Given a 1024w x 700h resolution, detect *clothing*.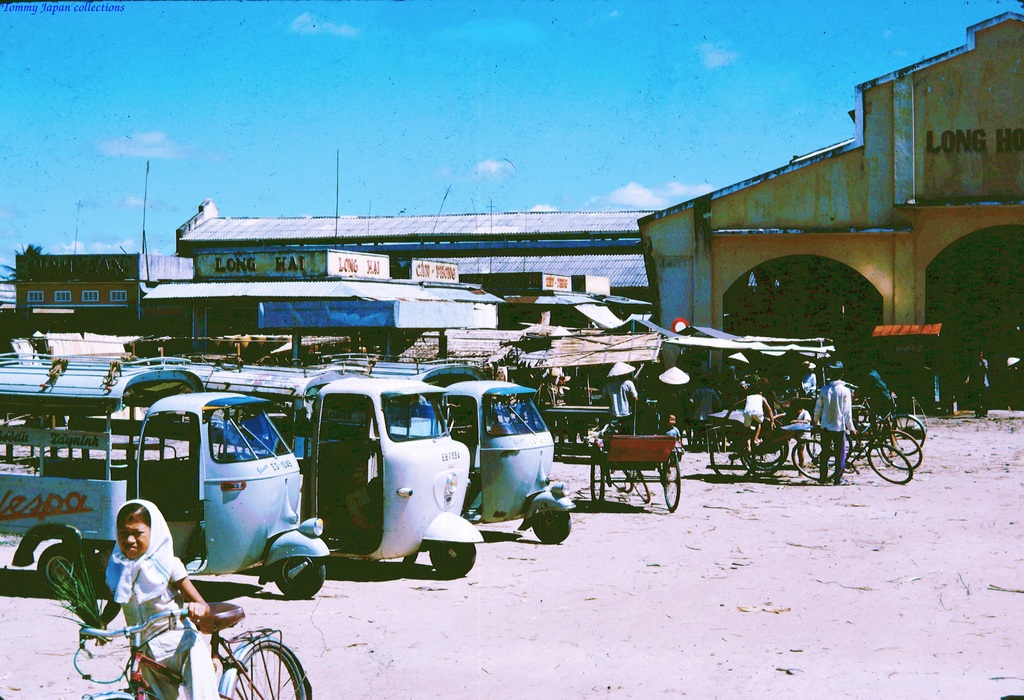
region(810, 371, 853, 485).
